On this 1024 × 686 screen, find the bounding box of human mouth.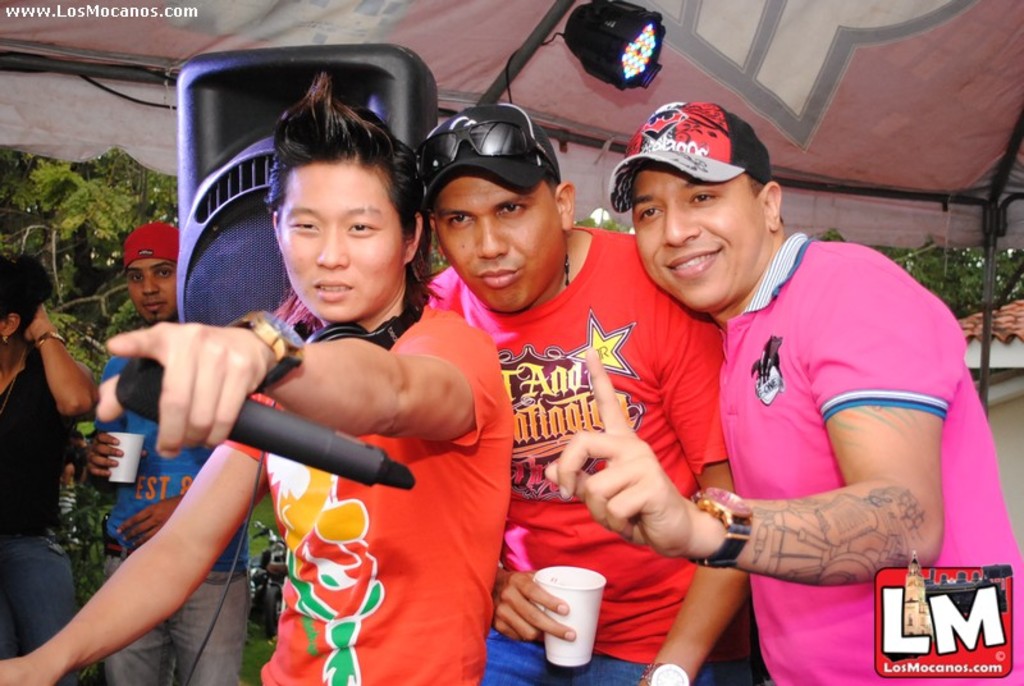
Bounding box: region(659, 242, 723, 278).
